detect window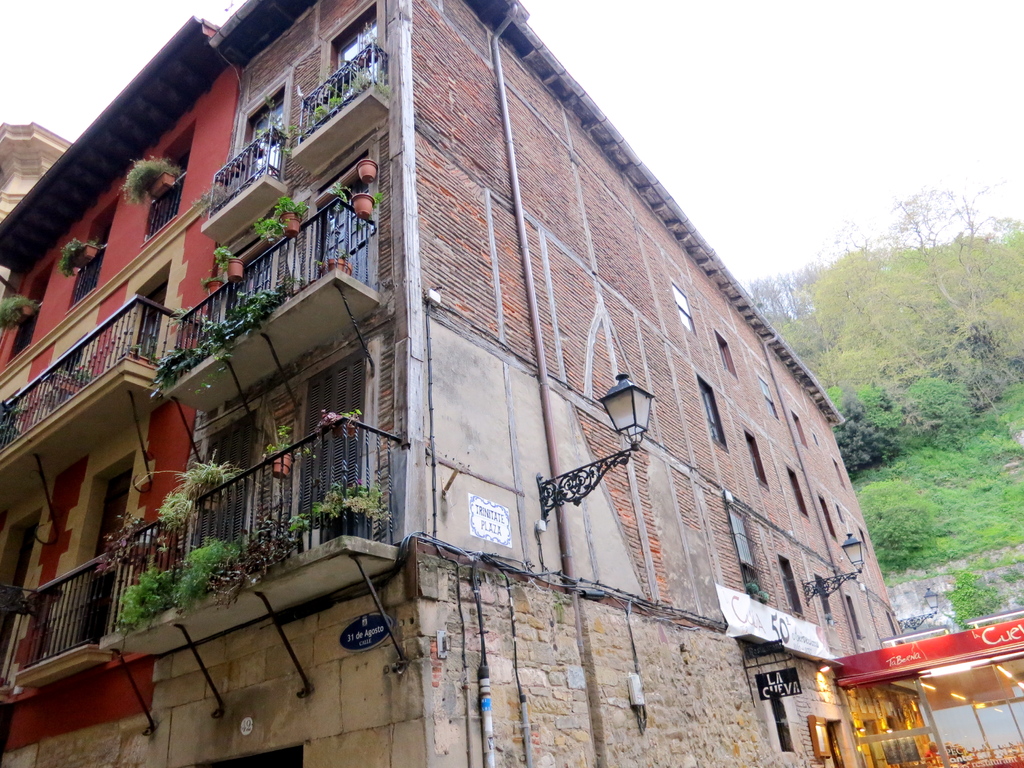
left=698, top=372, right=727, bottom=454
